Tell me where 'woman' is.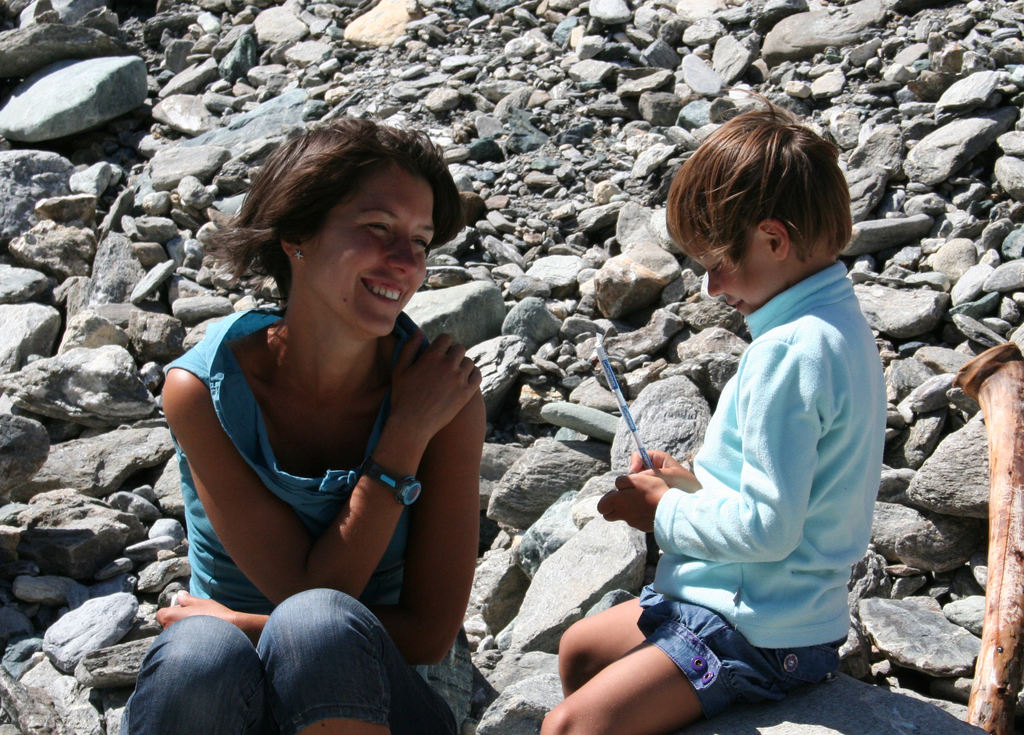
'woman' is at [116, 119, 484, 734].
